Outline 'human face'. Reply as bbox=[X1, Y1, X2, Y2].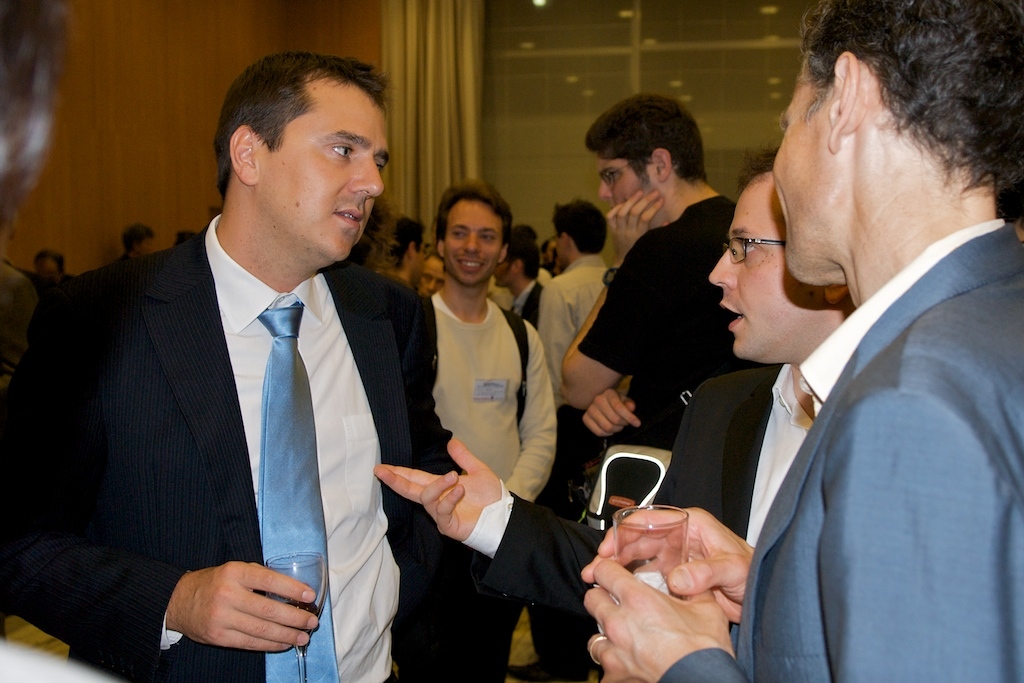
bbox=[422, 264, 442, 292].
